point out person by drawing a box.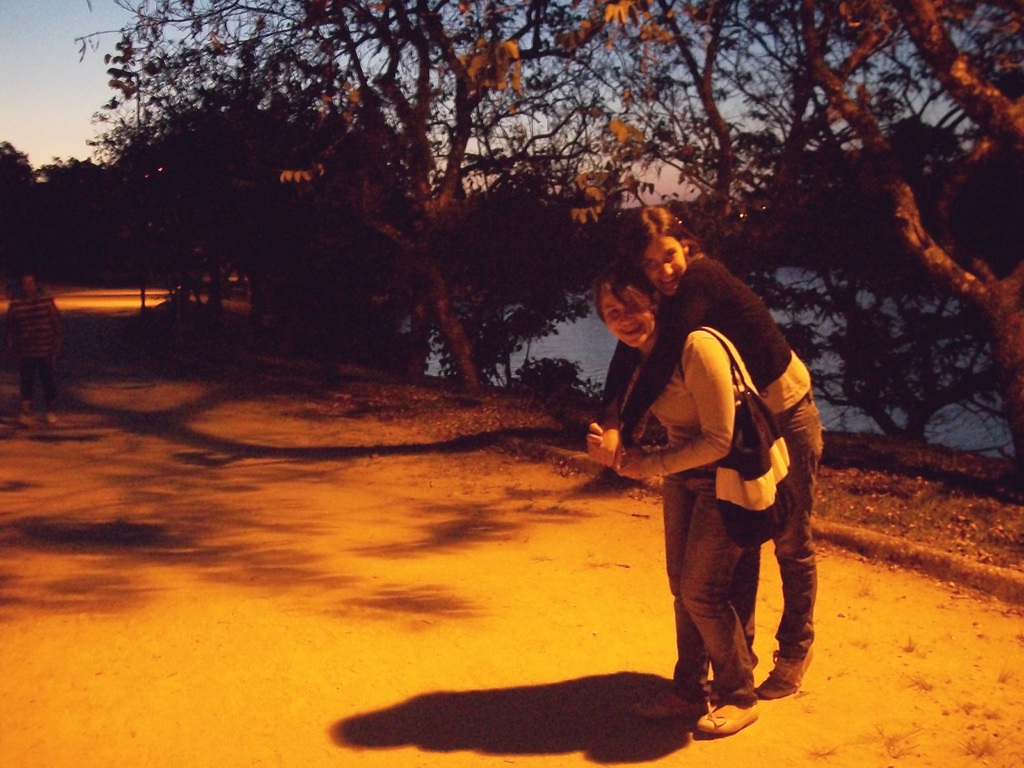
box(596, 205, 828, 697).
